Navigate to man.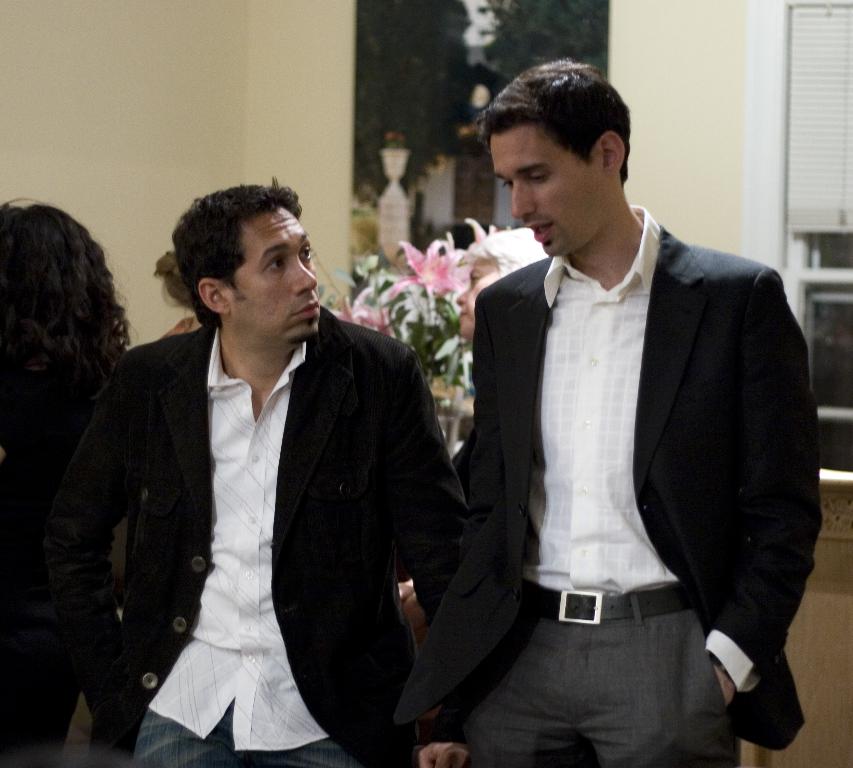
Navigation target: l=400, t=78, r=808, b=767.
